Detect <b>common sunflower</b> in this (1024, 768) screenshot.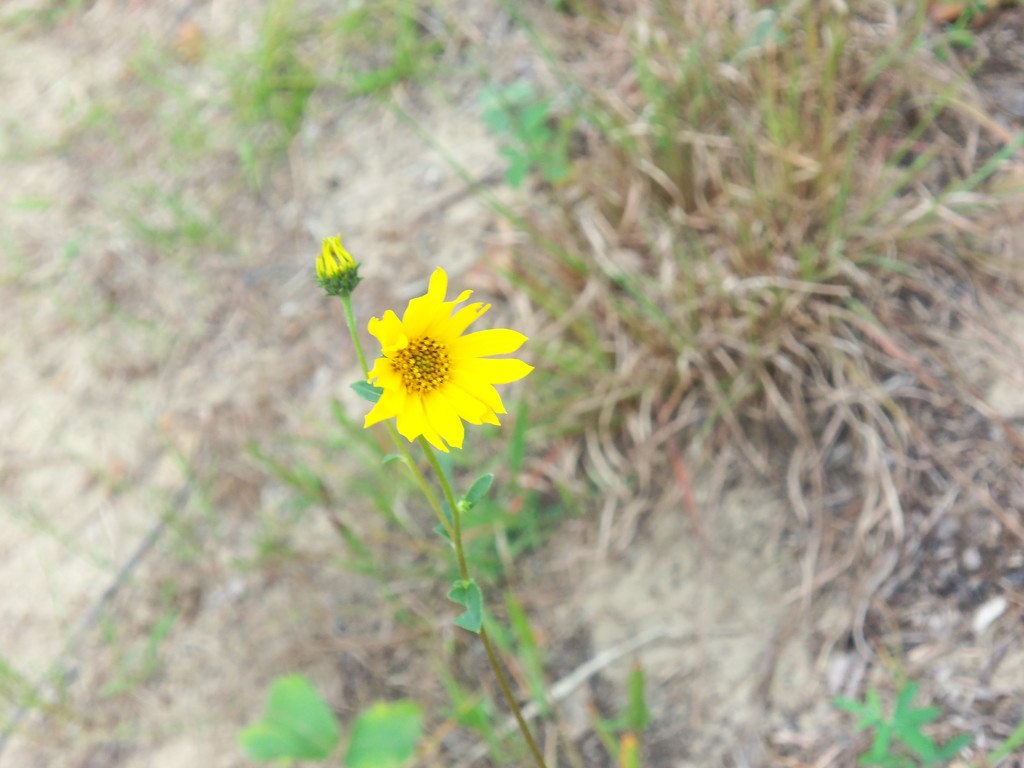
Detection: 356:296:543:447.
